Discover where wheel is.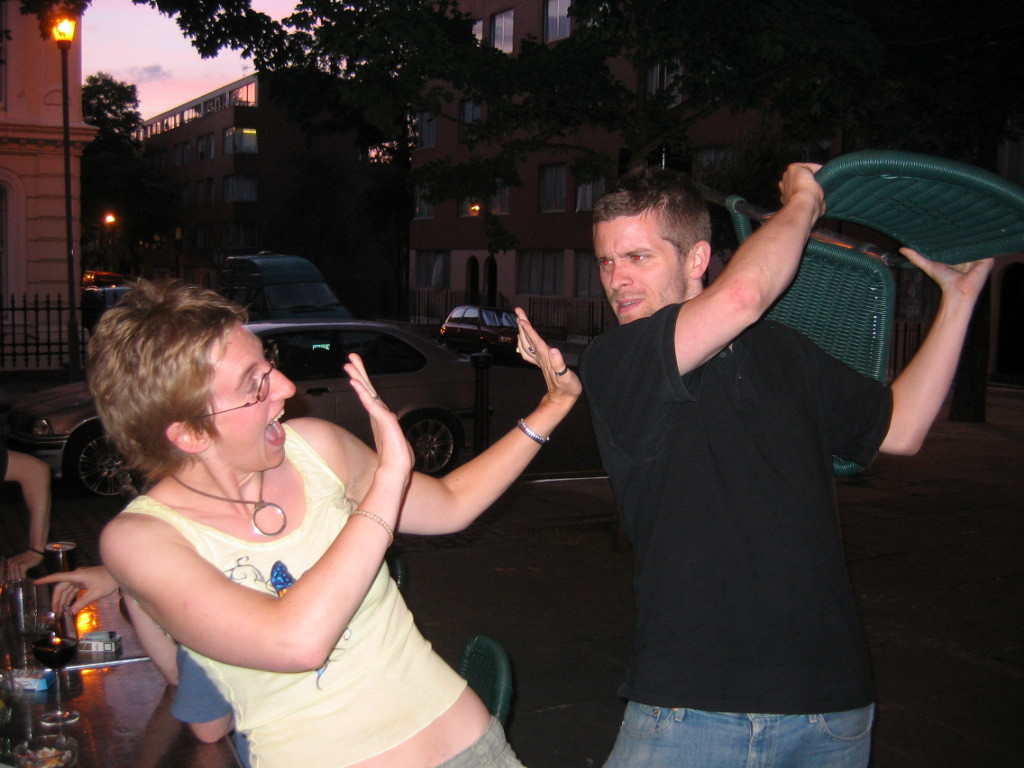
Discovered at 480:344:490:366.
